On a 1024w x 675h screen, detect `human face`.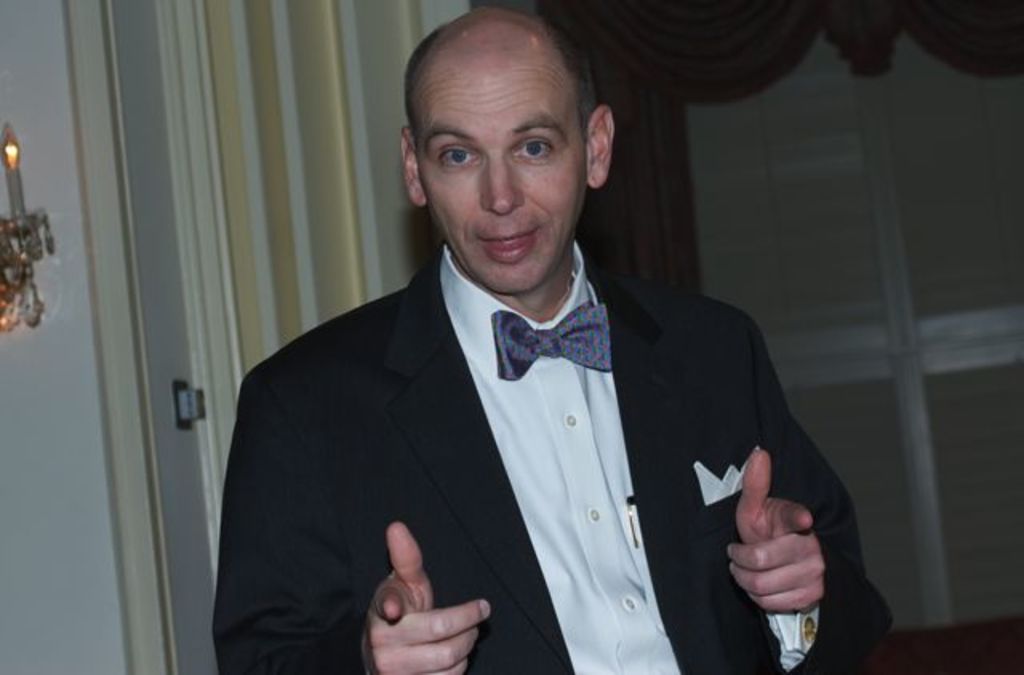
Rect(419, 82, 586, 291).
